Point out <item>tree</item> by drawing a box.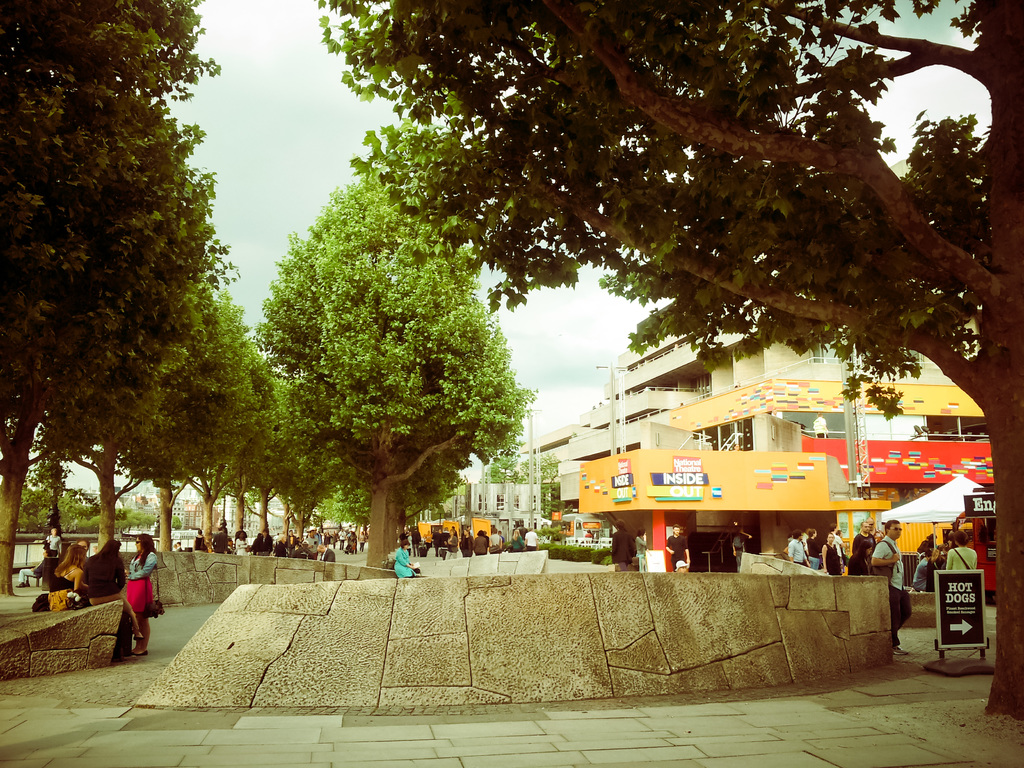
bbox(320, 0, 1023, 728).
